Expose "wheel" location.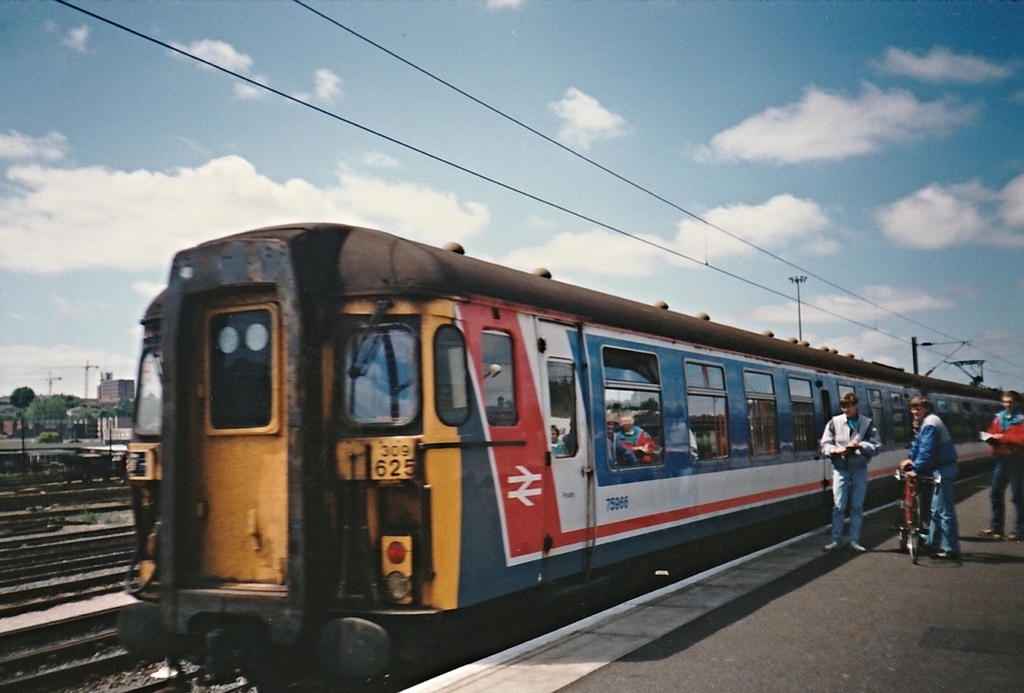
Exposed at <box>911,522,920,564</box>.
